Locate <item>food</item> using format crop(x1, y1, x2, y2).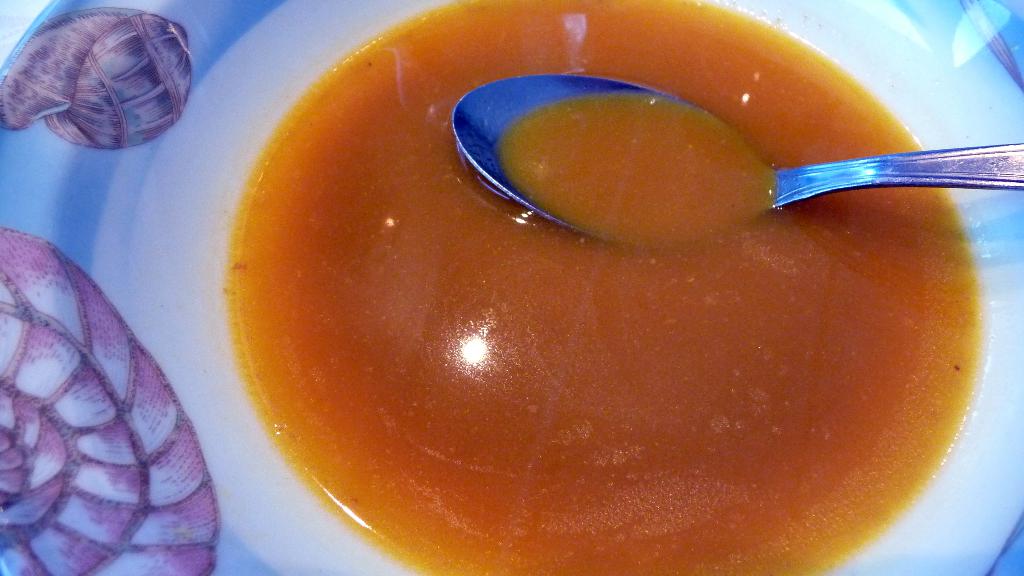
crop(170, 41, 1023, 527).
